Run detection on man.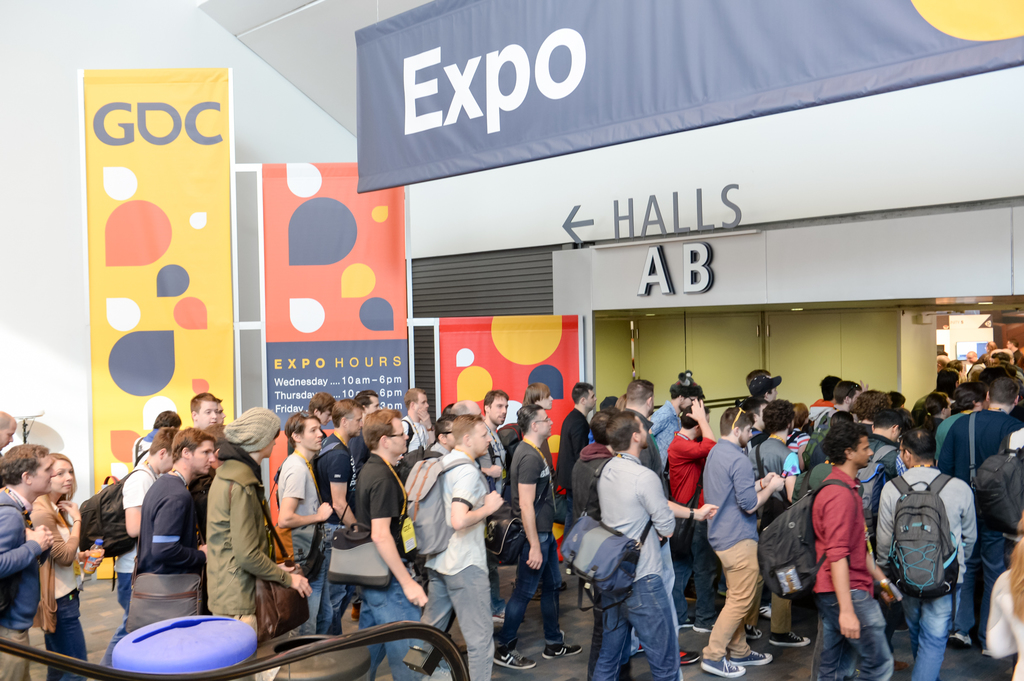
Result: pyautogui.locateOnScreen(938, 377, 1021, 666).
